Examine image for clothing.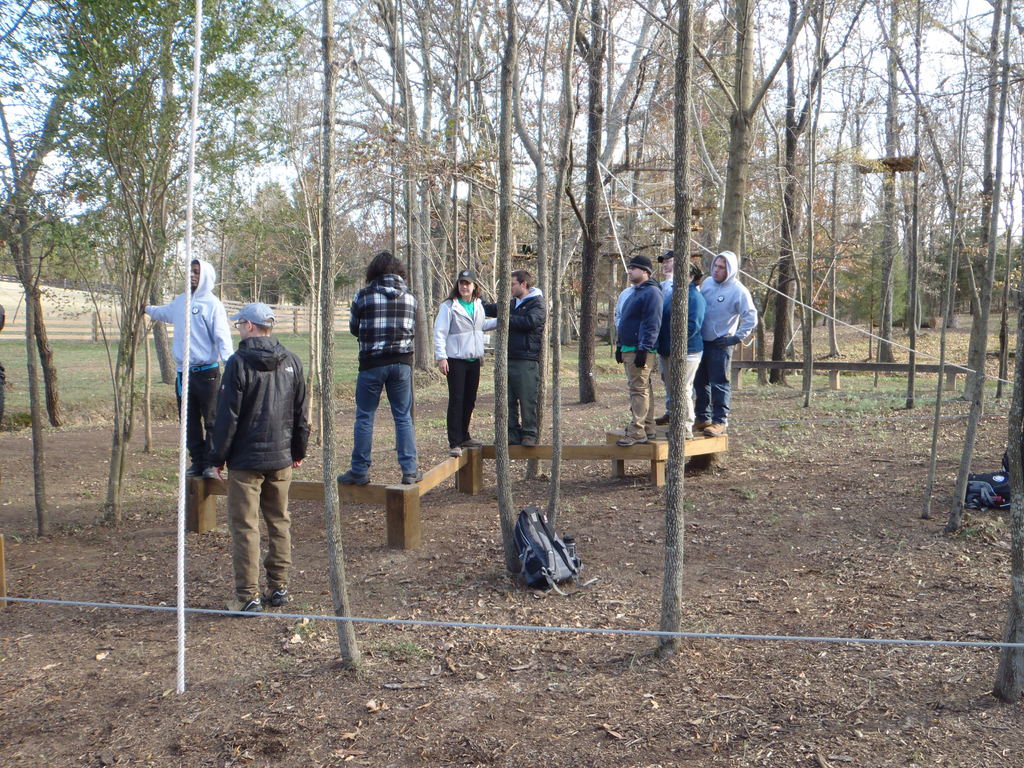
Examination result: <box>698,257,760,416</box>.
